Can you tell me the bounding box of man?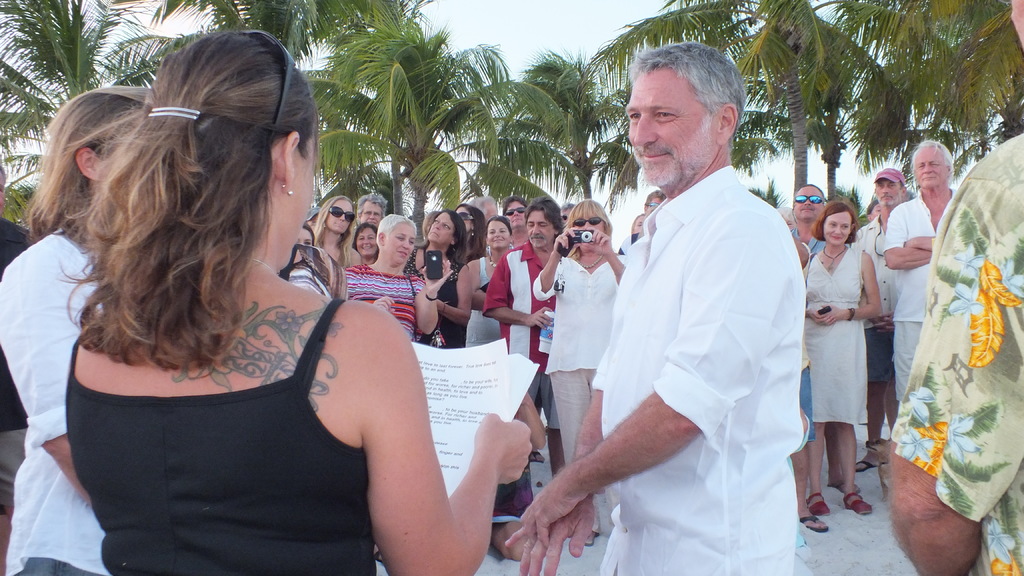
left=883, top=138, right=961, bottom=403.
